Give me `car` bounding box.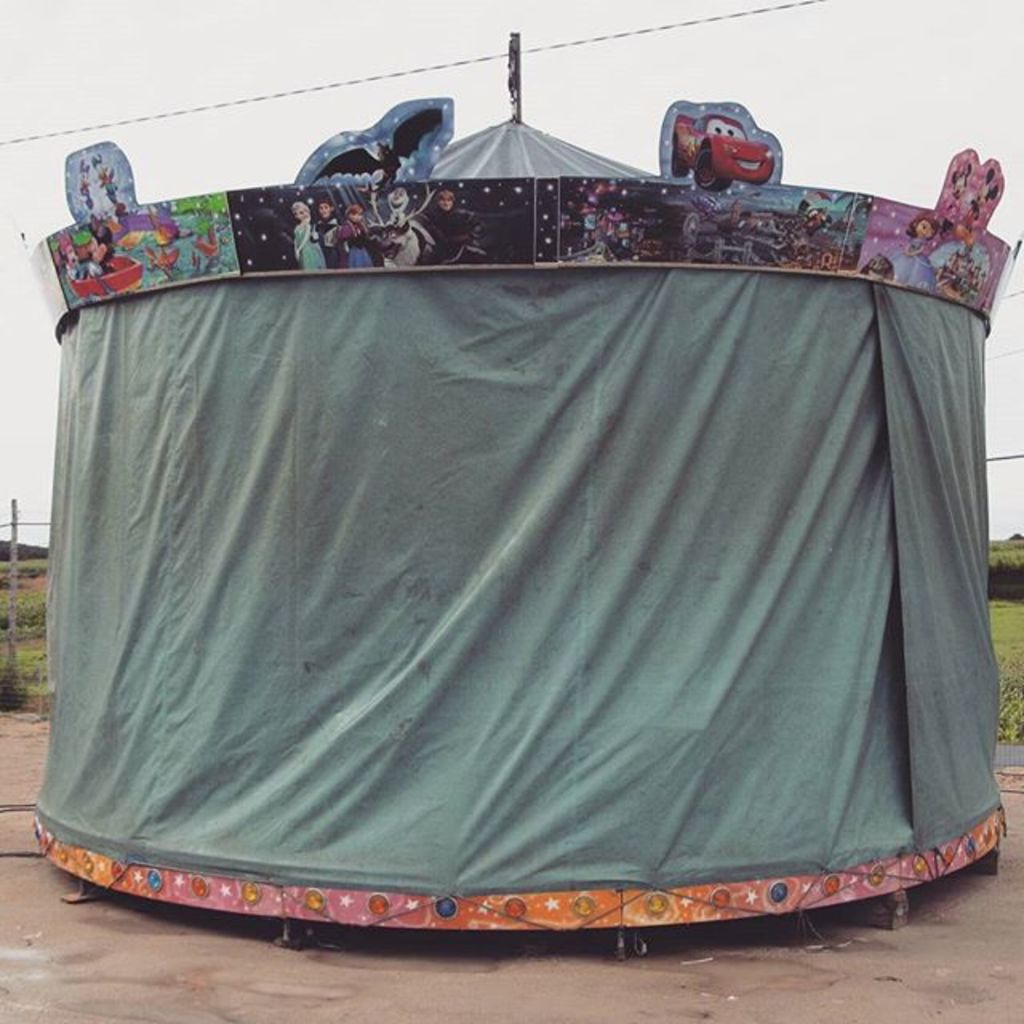
region(672, 109, 776, 189).
